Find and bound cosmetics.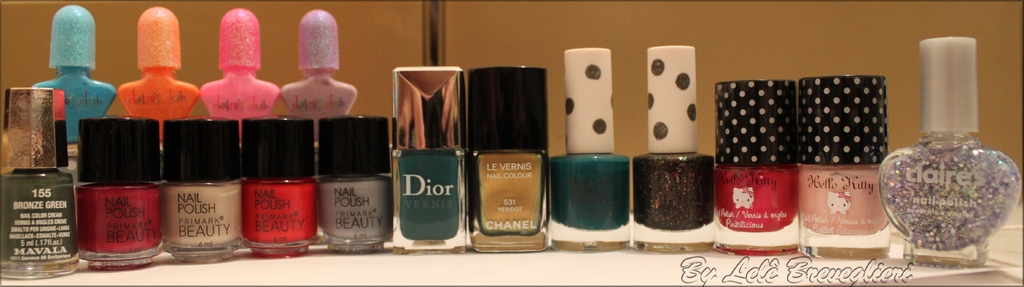
Bound: x1=794 y1=67 x2=897 y2=256.
